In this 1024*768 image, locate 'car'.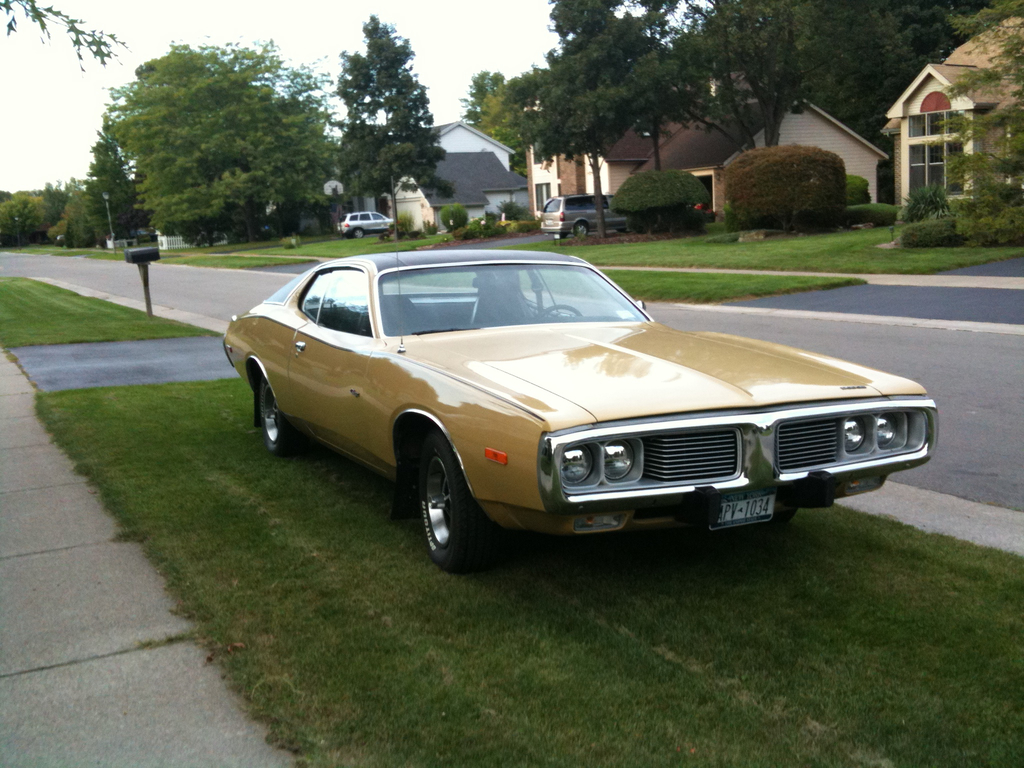
Bounding box: 336, 211, 394, 237.
